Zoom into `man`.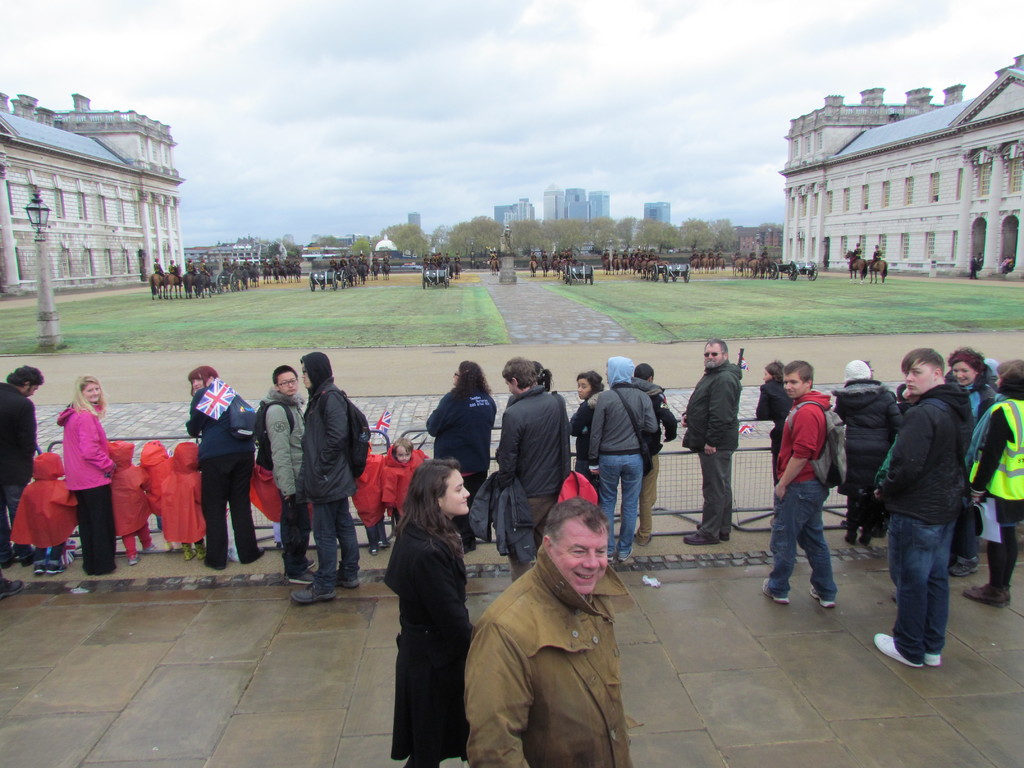
Zoom target: (x1=229, y1=256, x2=239, y2=268).
